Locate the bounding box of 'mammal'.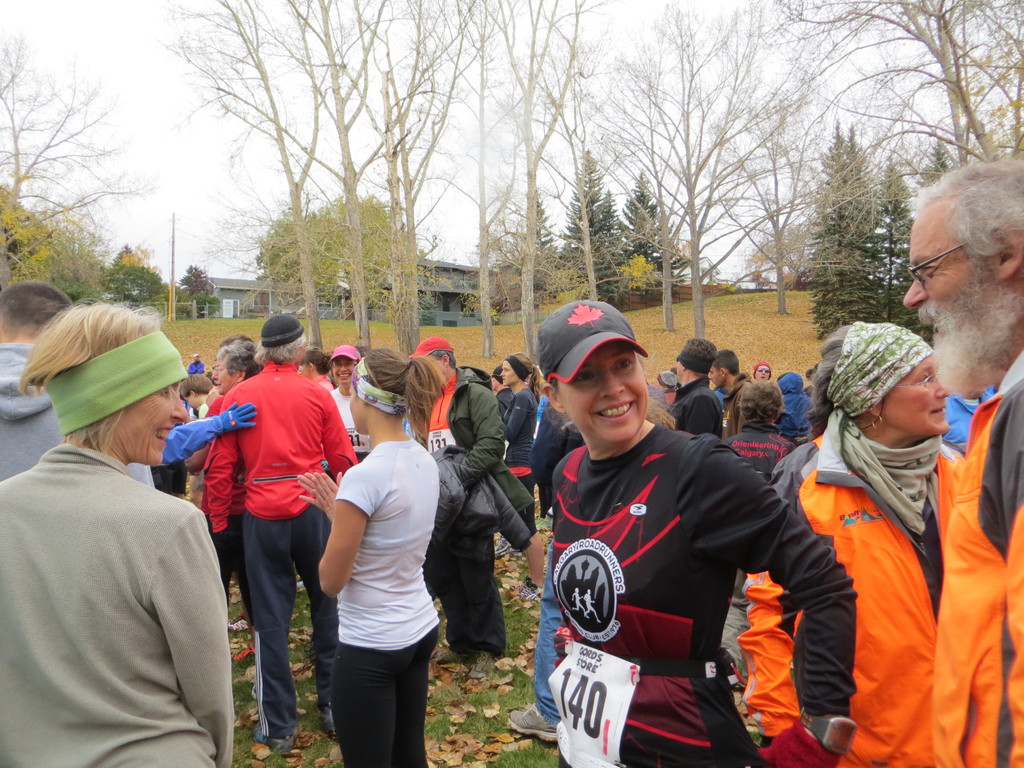
Bounding box: left=893, top=156, right=1023, bottom=767.
